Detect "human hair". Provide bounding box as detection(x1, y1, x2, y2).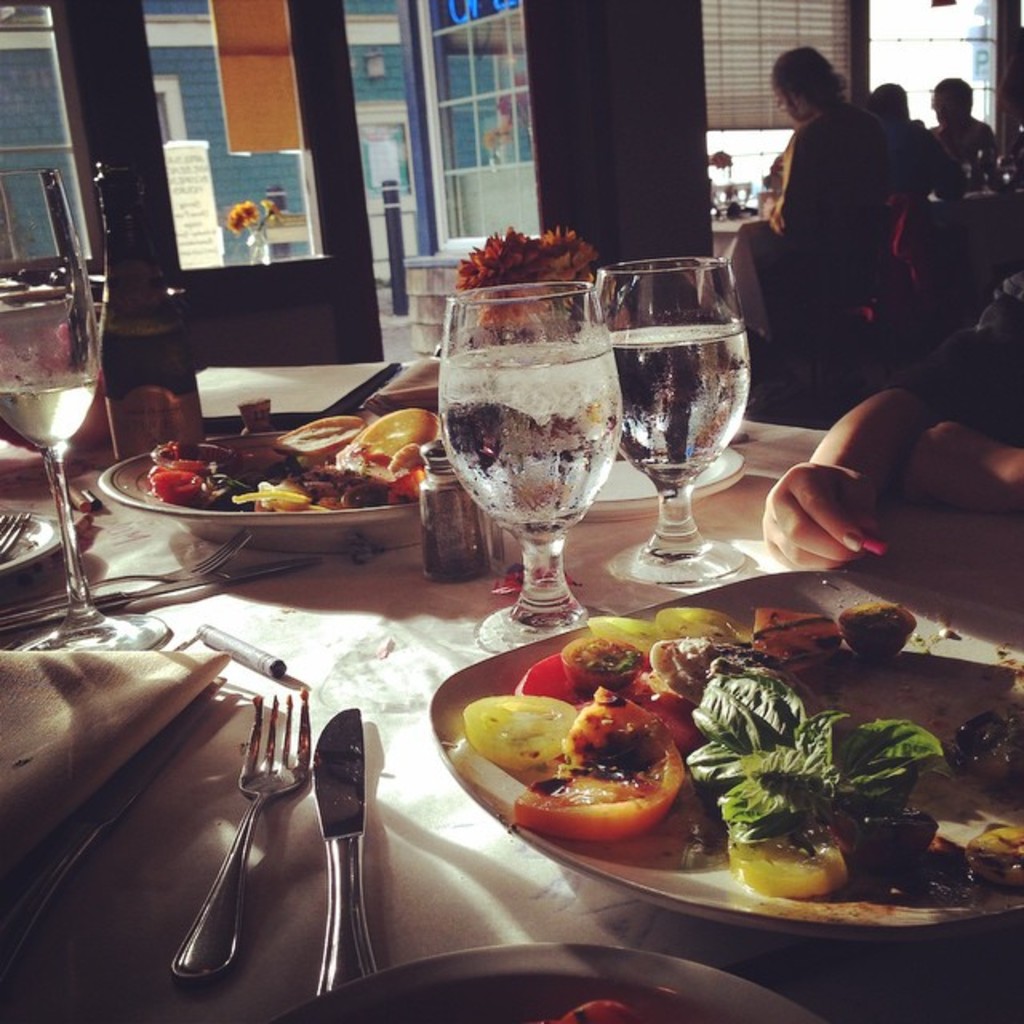
detection(930, 78, 976, 115).
